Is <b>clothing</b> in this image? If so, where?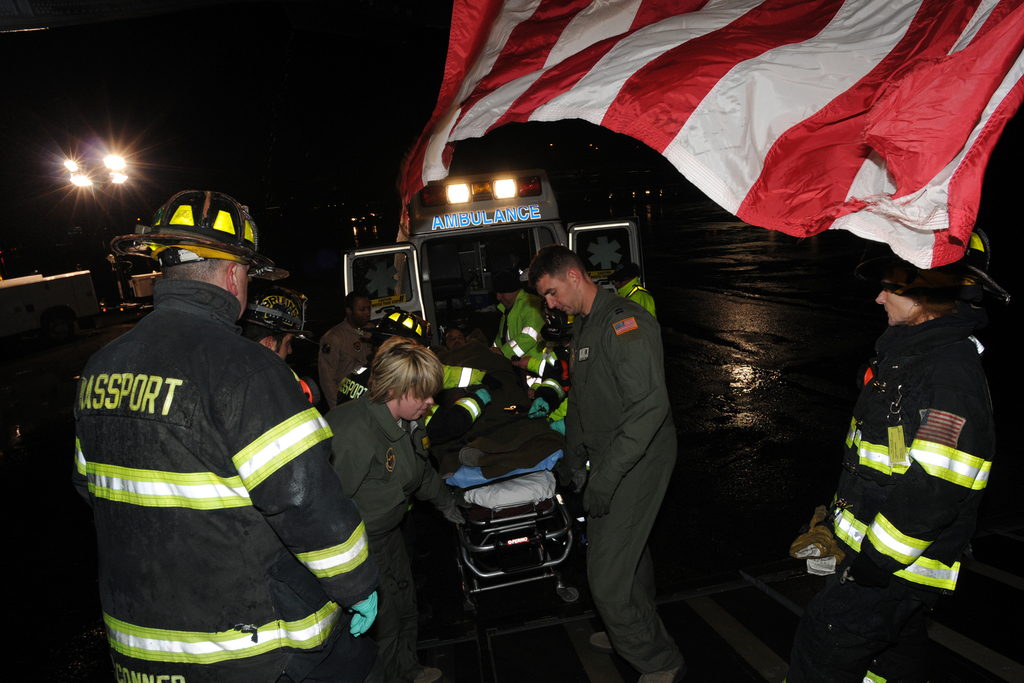
Yes, at x1=440 y1=341 x2=515 y2=434.
